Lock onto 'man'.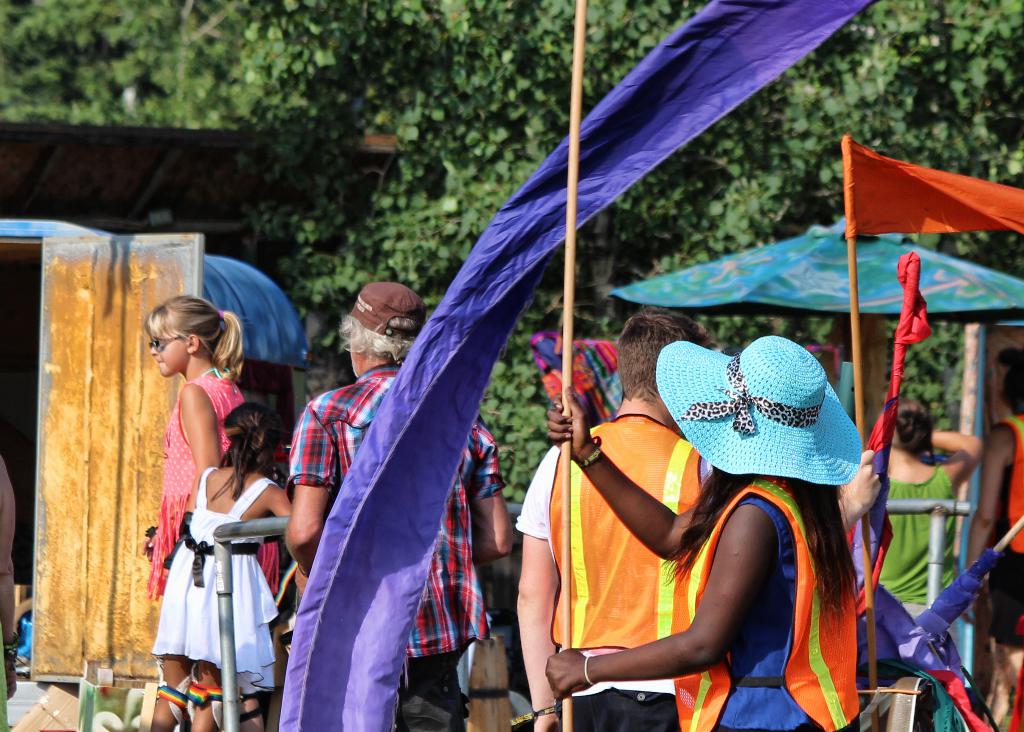
Locked: region(282, 279, 516, 731).
